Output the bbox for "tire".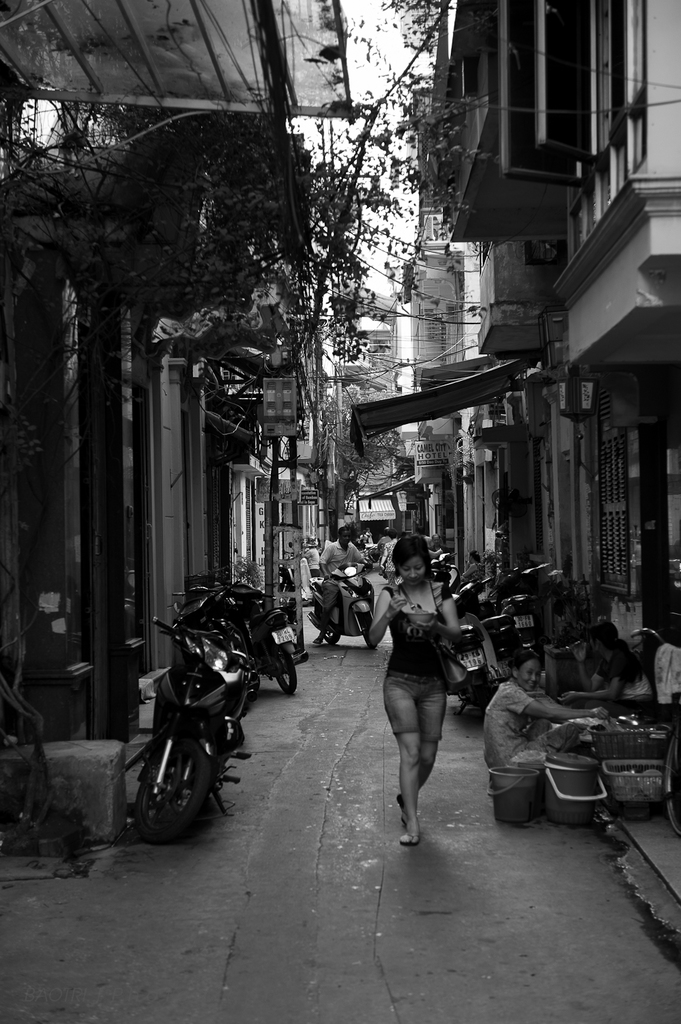
box(276, 654, 297, 694).
